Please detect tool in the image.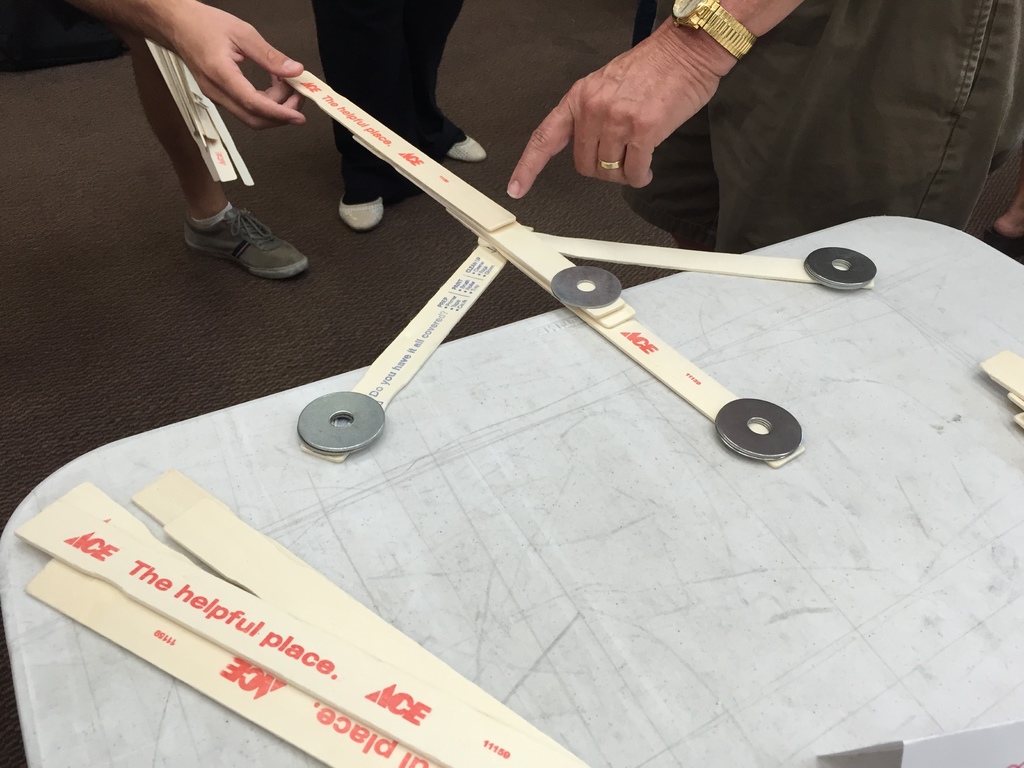
[x1=225, y1=84, x2=894, y2=478].
